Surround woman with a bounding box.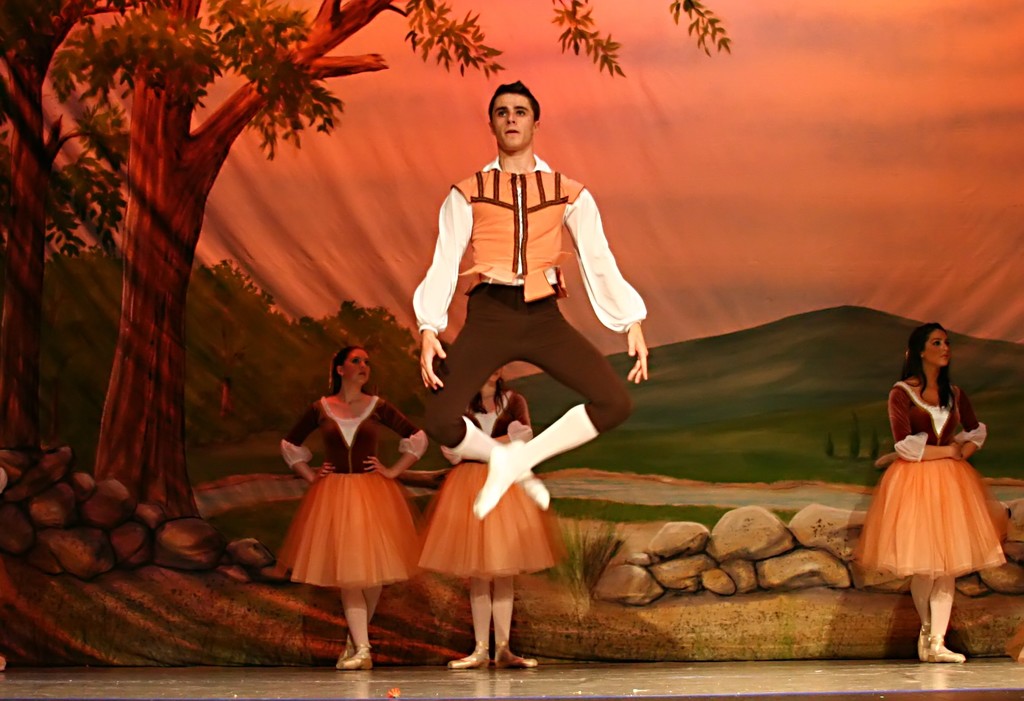
box(273, 345, 425, 675).
